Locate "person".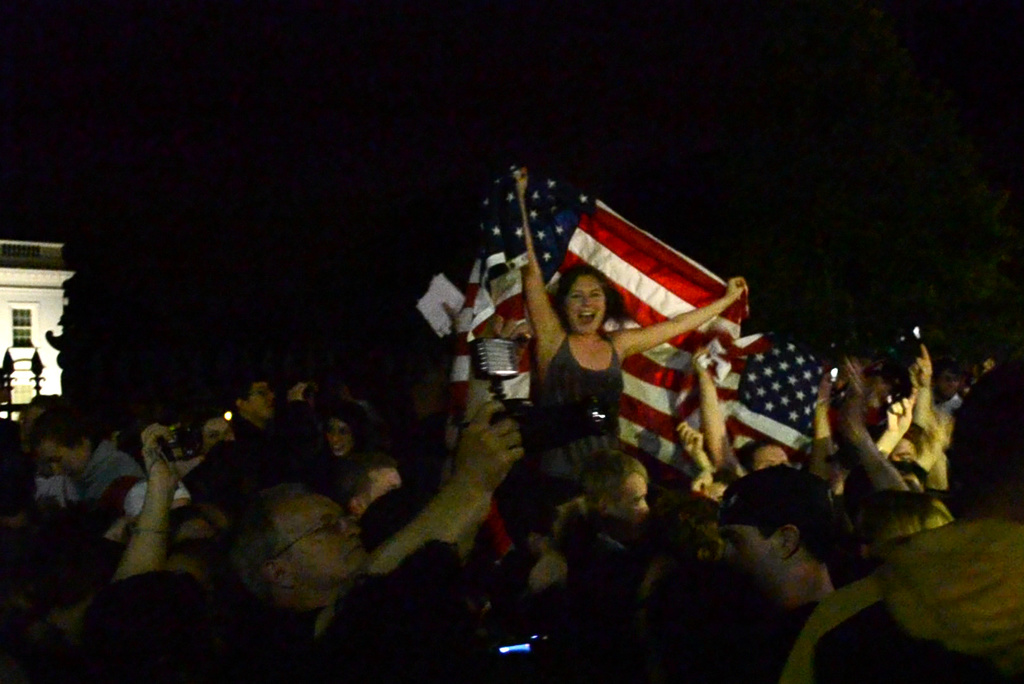
Bounding box: {"x1": 715, "y1": 471, "x2": 845, "y2": 614}.
